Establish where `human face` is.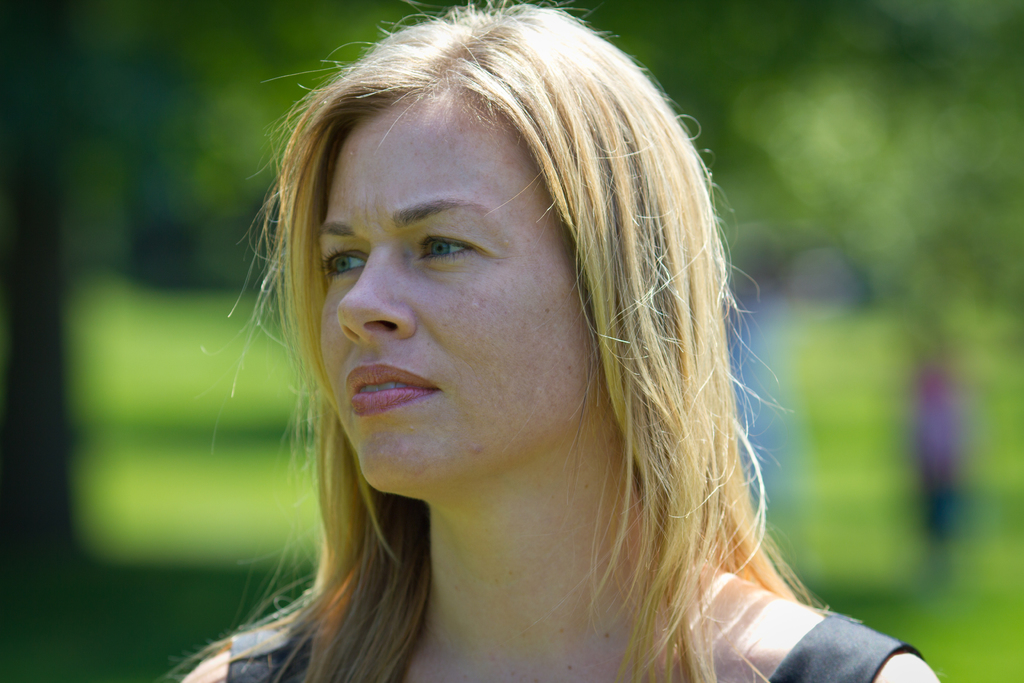
Established at (left=301, top=77, right=607, bottom=500).
